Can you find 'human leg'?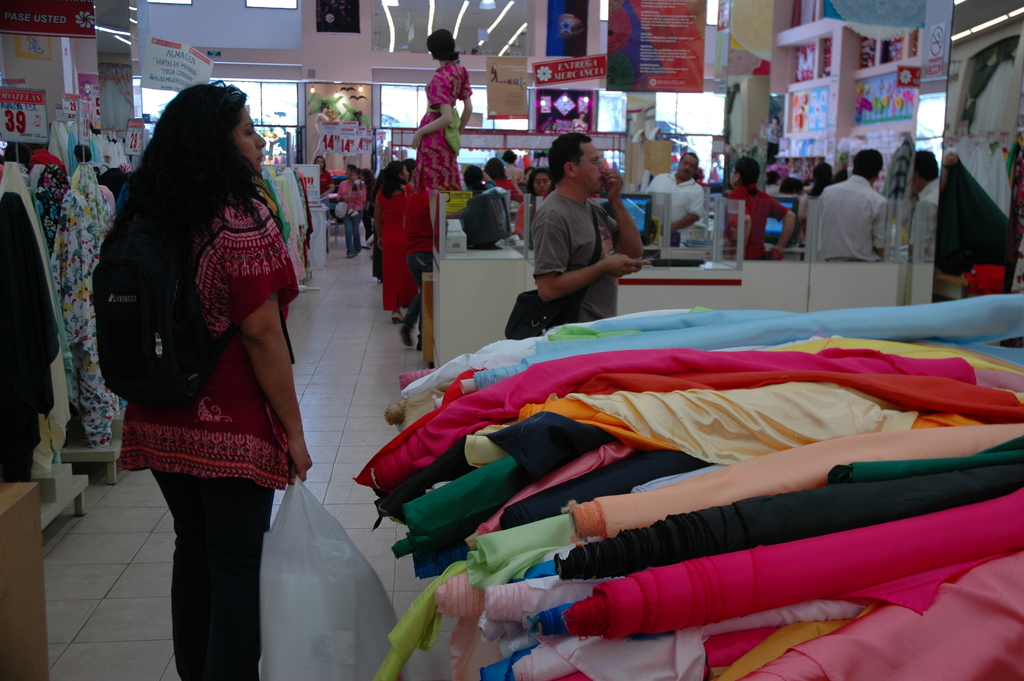
Yes, bounding box: [169,363,284,680].
